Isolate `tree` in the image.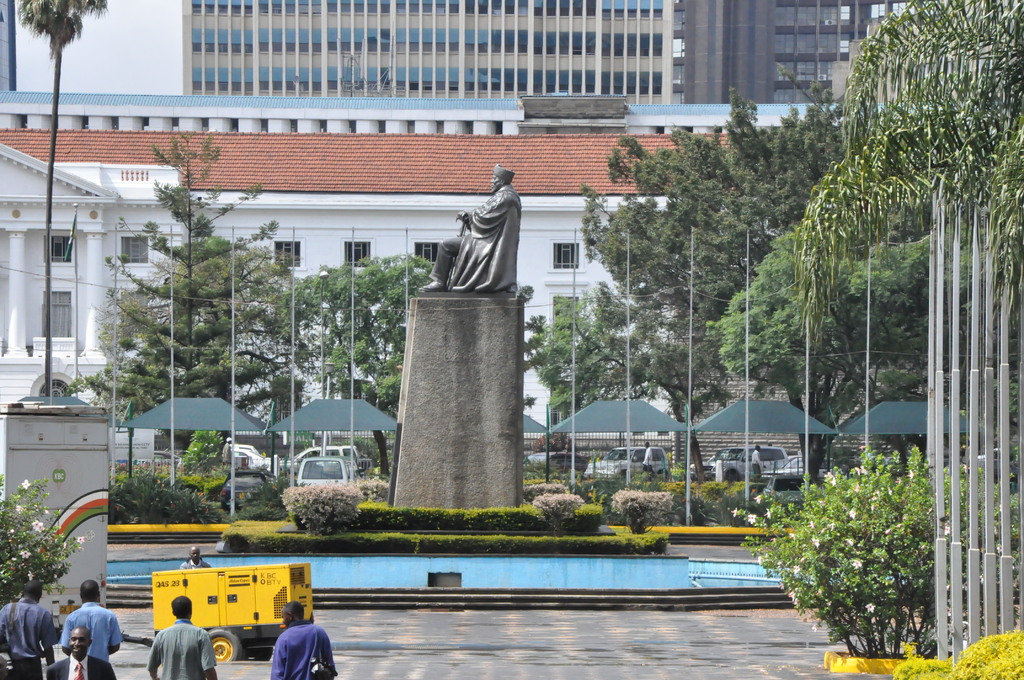
Isolated region: Rect(795, 0, 1023, 341).
